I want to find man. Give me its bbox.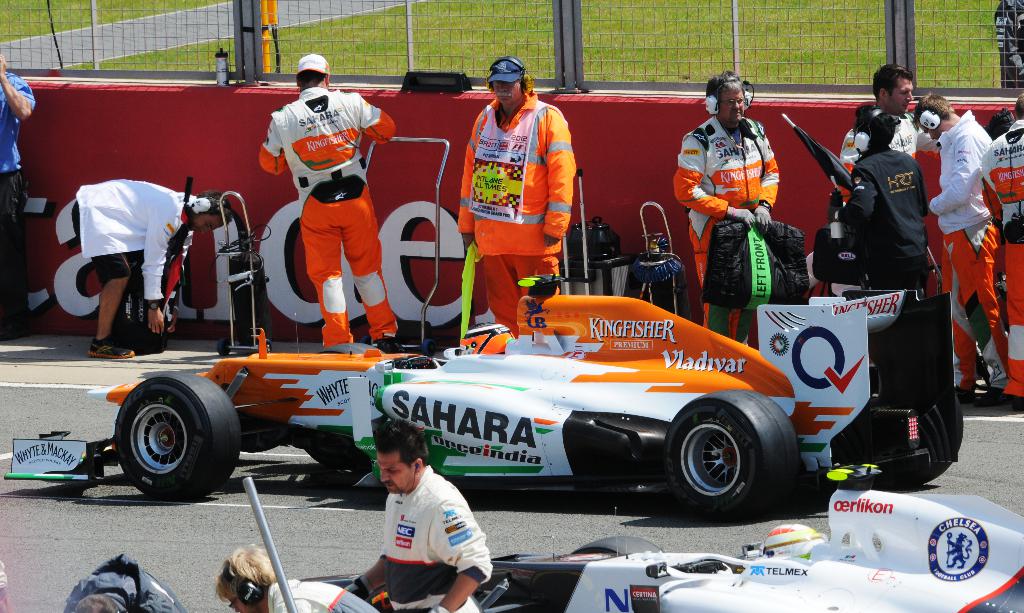
(908, 89, 997, 407).
